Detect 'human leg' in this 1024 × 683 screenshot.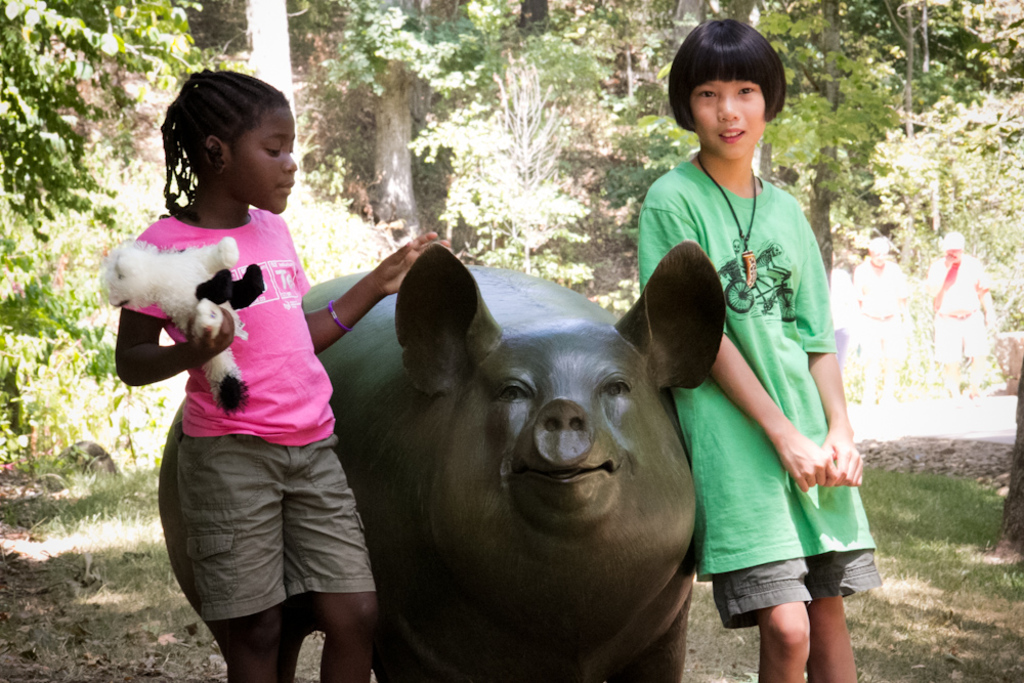
Detection: select_region(209, 607, 280, 682).
